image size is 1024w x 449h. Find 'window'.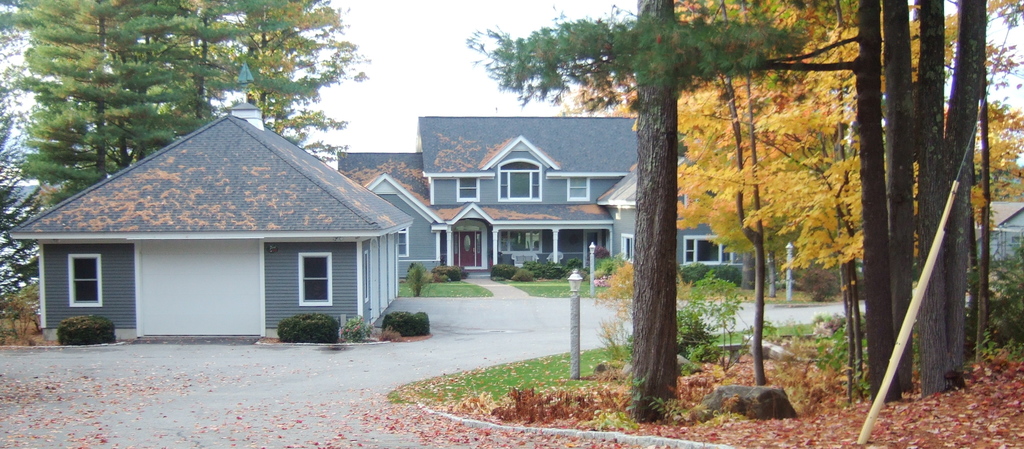
bbox(567, 177, 589, 202).
